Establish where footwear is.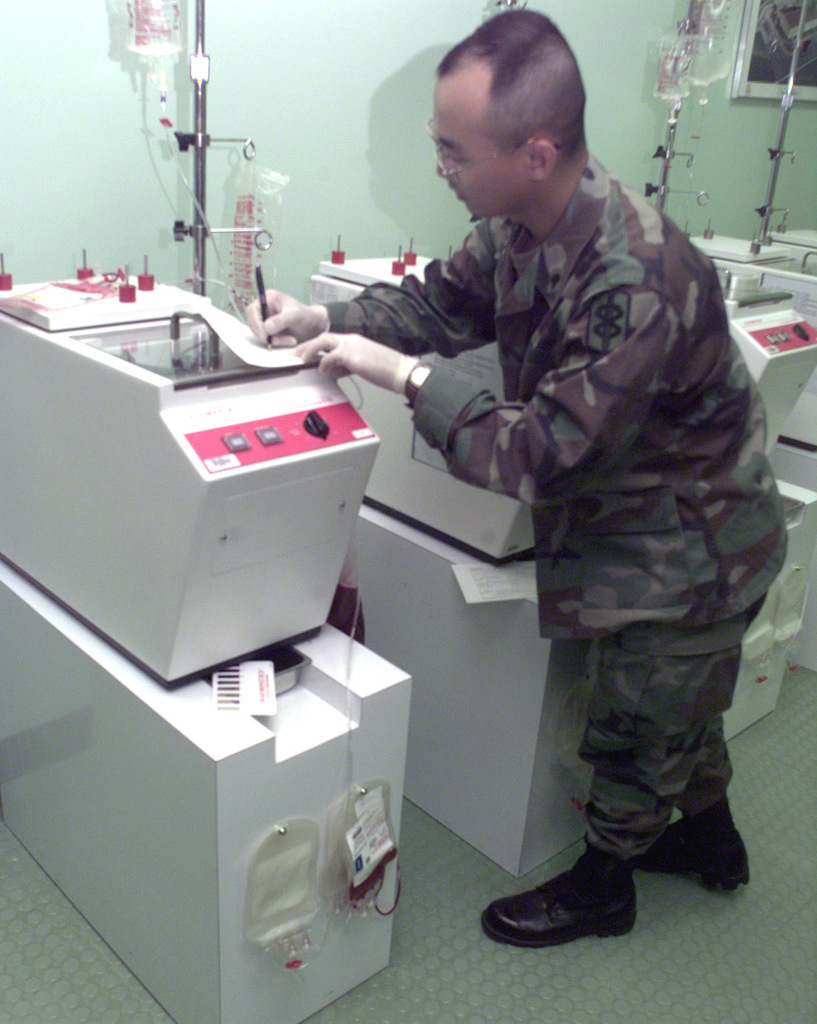
Established at pyautogui.locateOnScreen(479, 843, 641, 946).
